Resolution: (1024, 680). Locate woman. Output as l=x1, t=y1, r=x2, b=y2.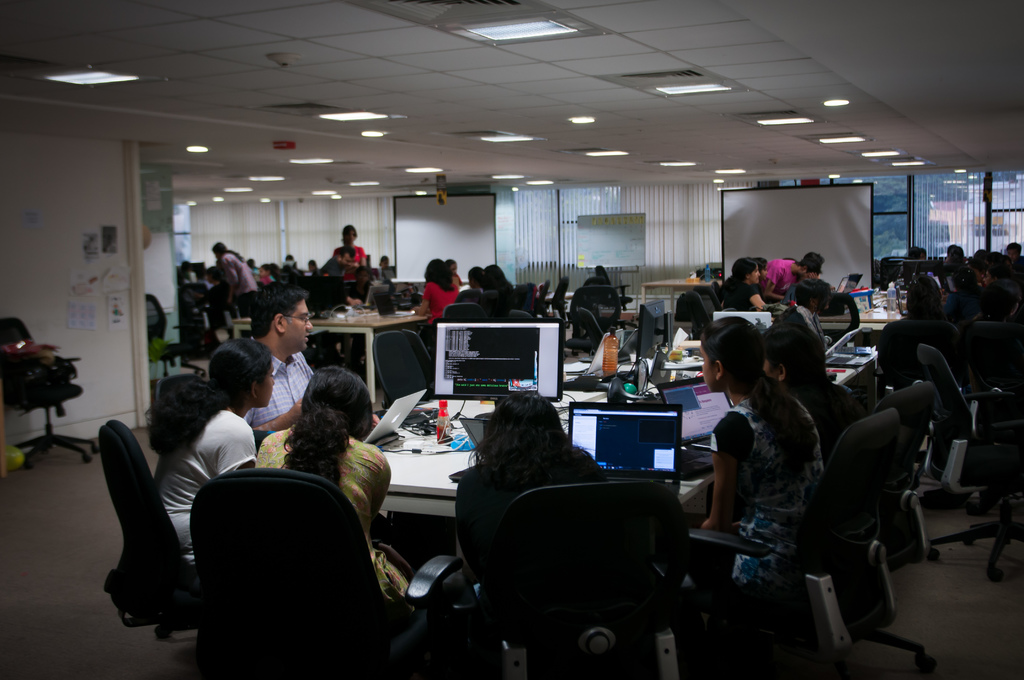
l=762, t=328, r=870, b=474.
